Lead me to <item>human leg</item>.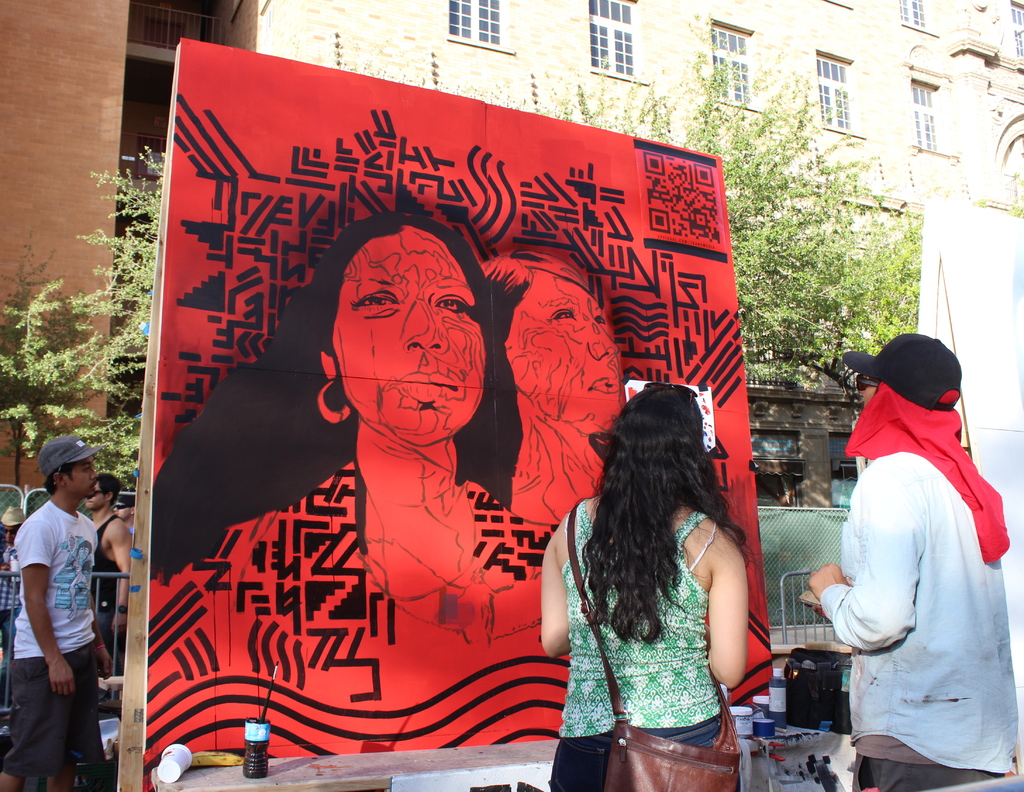
Lead to box(547, 724, 718, 782).
